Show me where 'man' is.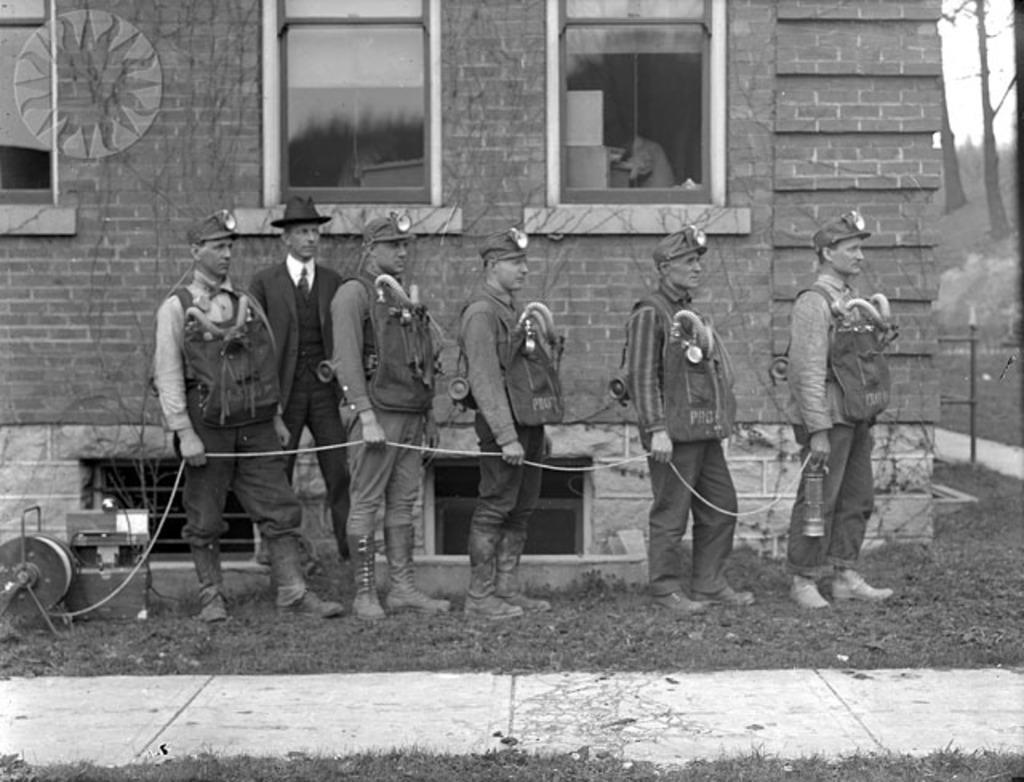
'man' is at box(456, 229, 558, 624).
